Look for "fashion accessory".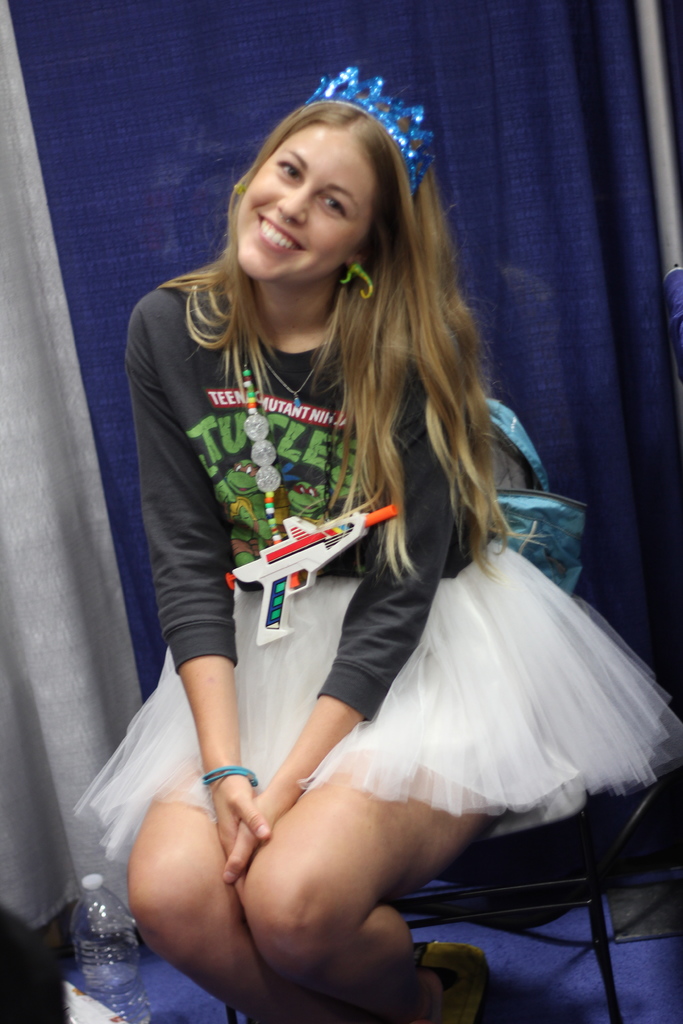
Found: (left=242, top=365, right=340, bottom=545).
